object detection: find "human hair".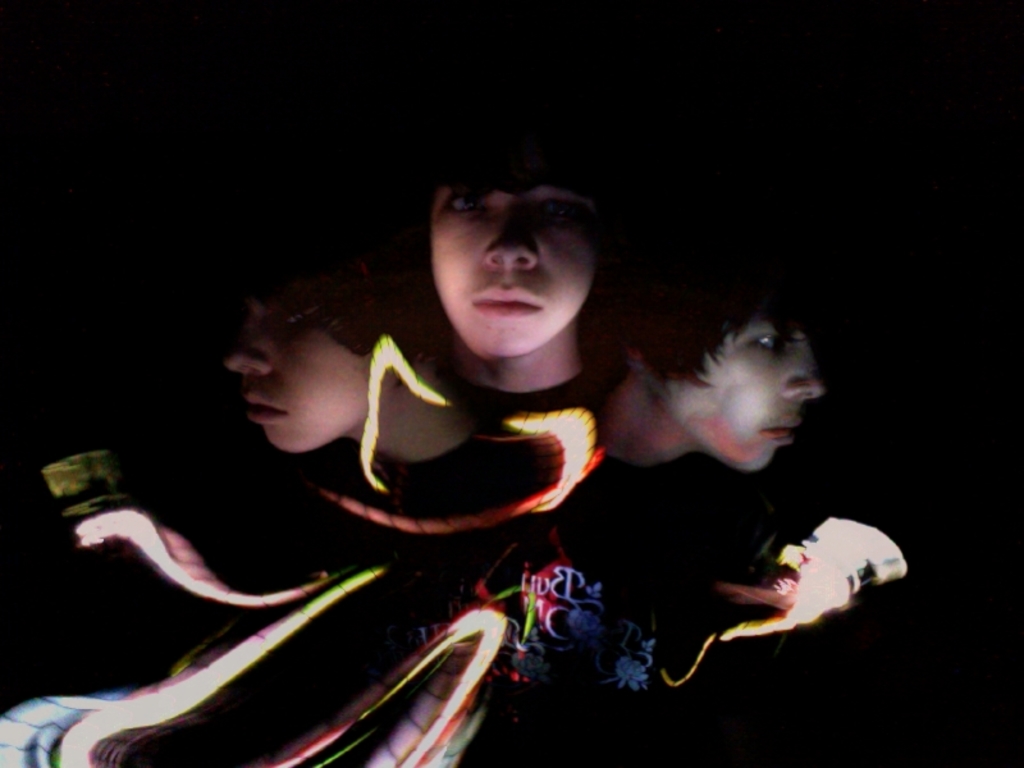
region(622, 269, 829, 404).
